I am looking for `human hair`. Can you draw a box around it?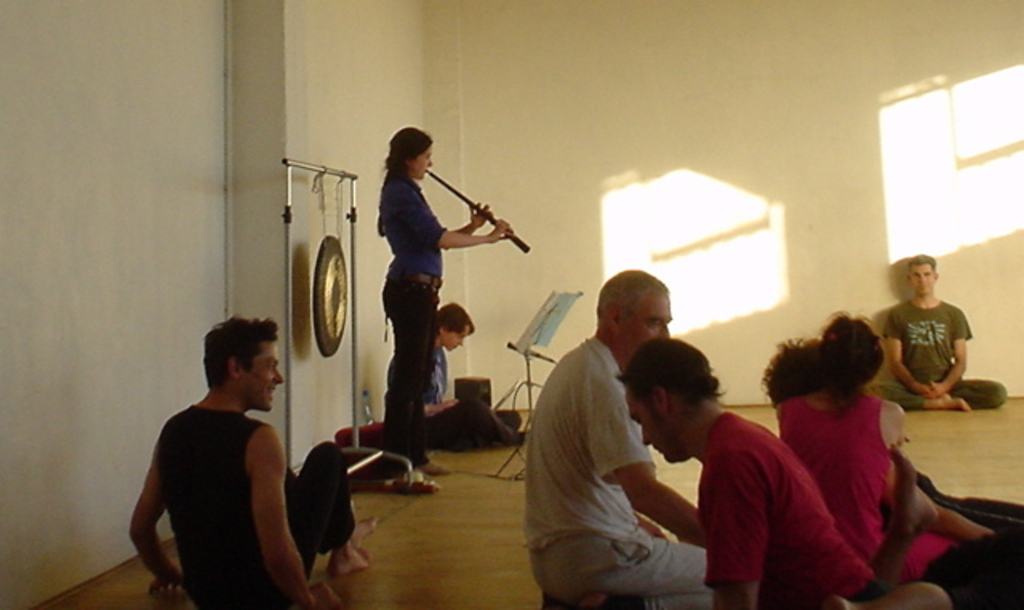
Sure, the bounding box is detection(909, 253, 936, 283).
